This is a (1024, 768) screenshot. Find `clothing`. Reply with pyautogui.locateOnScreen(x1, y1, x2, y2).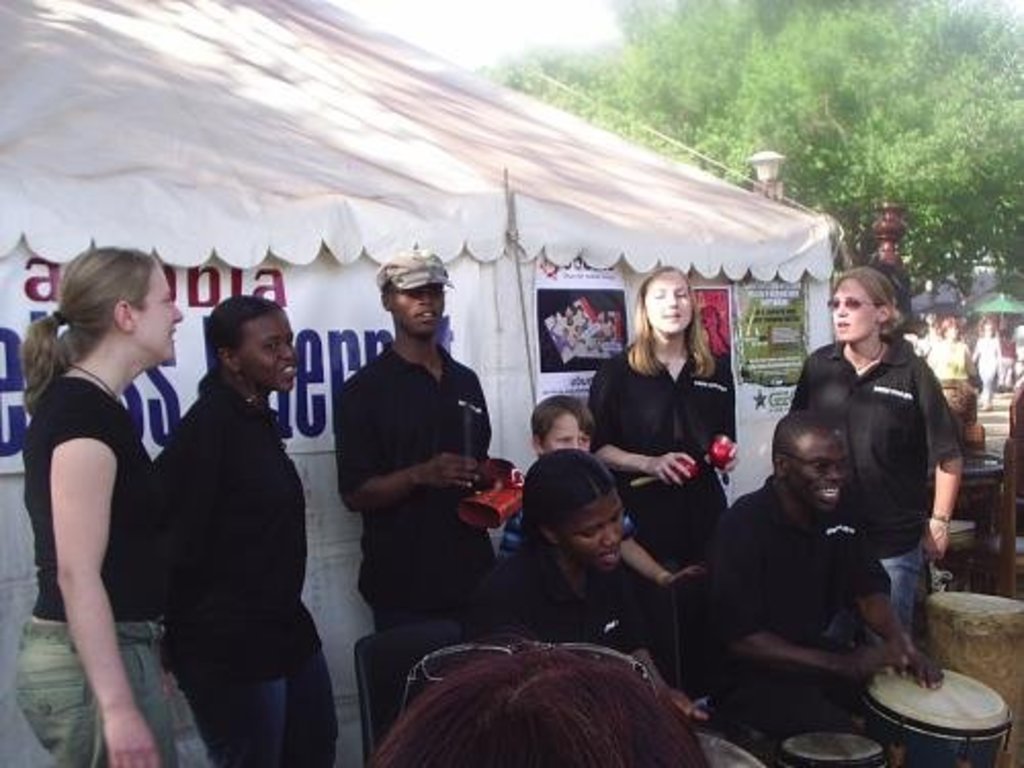
pyautogui.locateOnScreen(578, 342, 737, 565).
